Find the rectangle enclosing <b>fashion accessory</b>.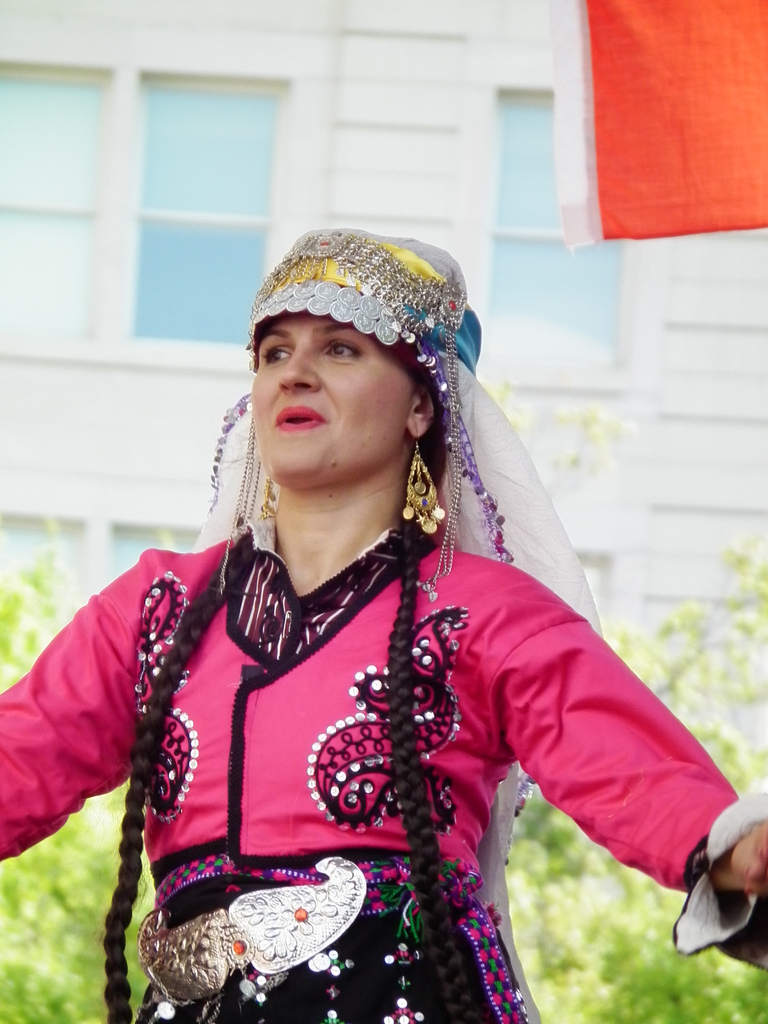
<bbox>404, 442, 442, 535</bbox>.
